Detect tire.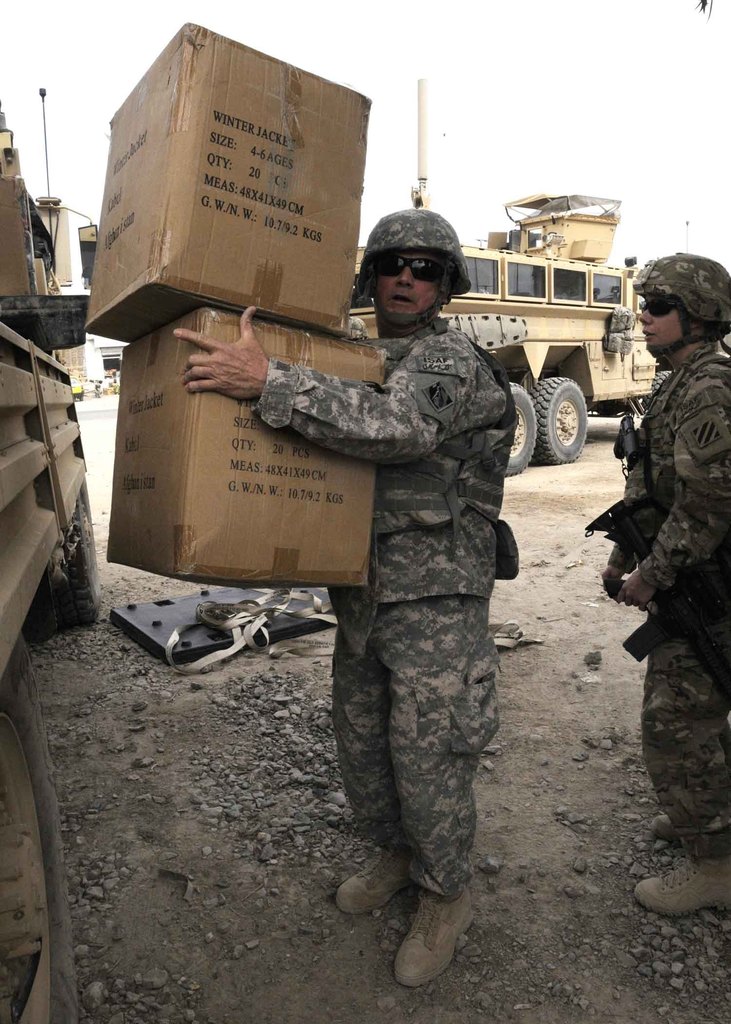
Detected at box(0, 639, 85, 1023).
